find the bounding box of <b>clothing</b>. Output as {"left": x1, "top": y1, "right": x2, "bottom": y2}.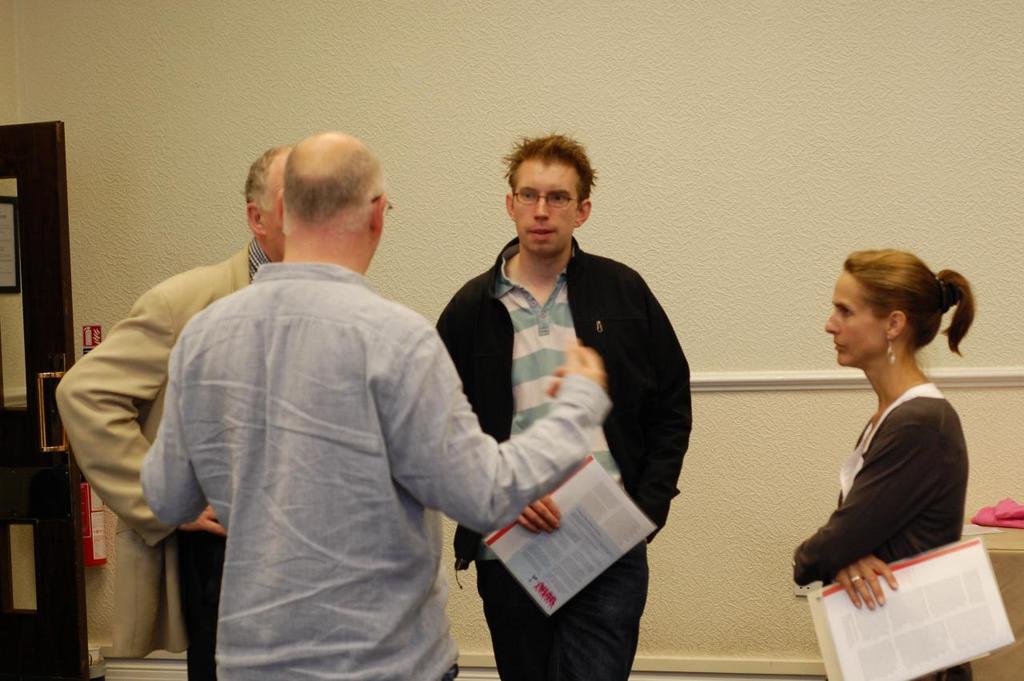
{"left": 54, "top": 234, "right": 271, "bottom": 678}.
